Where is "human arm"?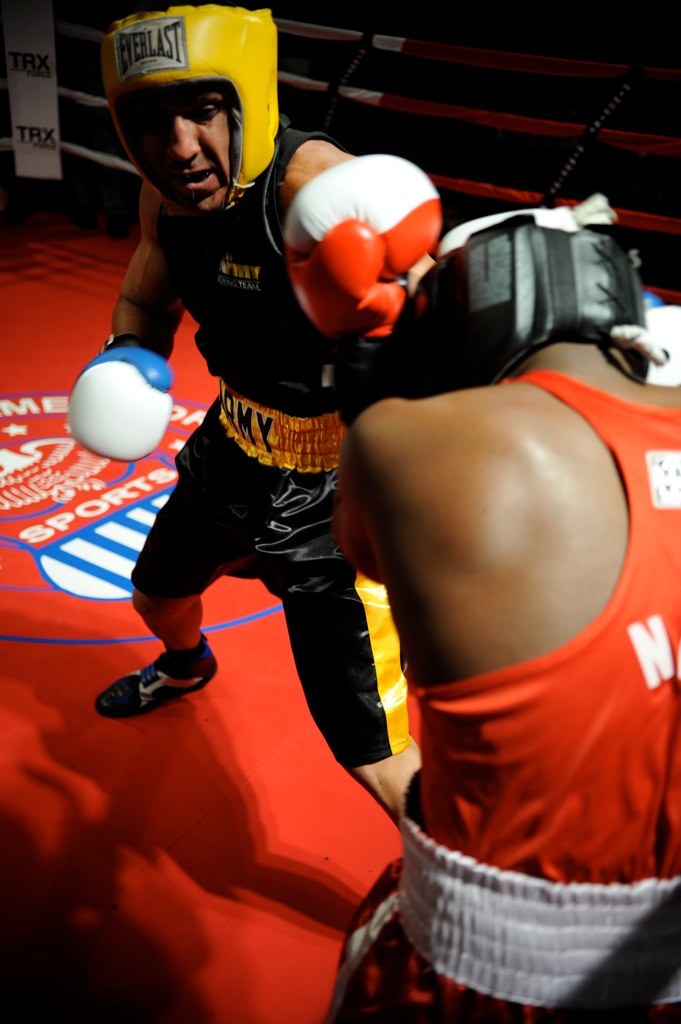
[282, 150, 447, 588].
